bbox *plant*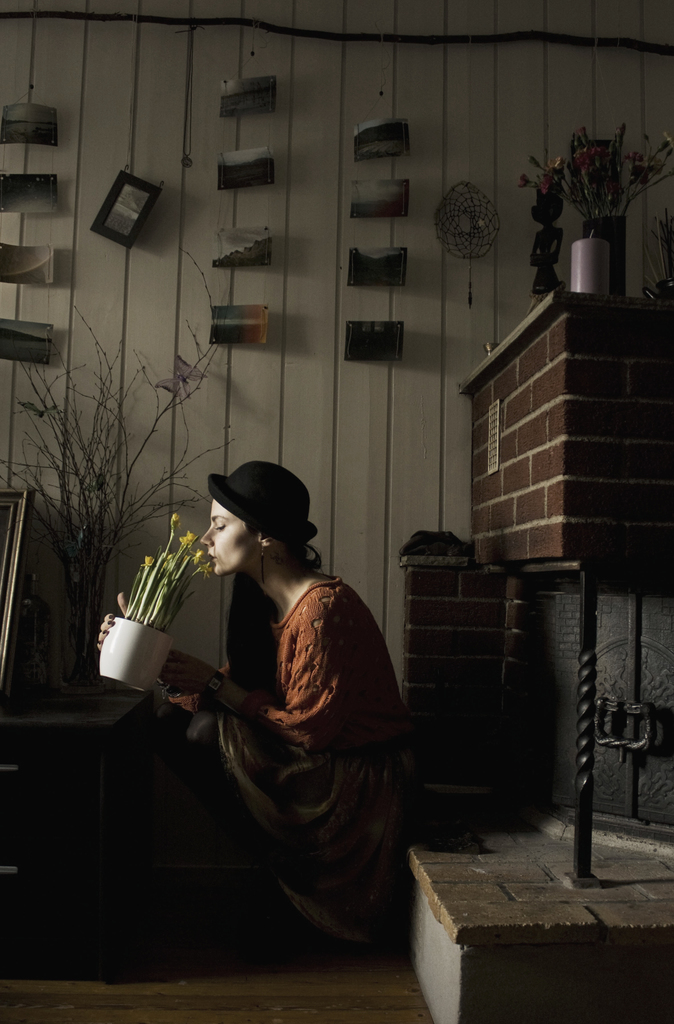
<bbox>648, 209, 673, 249</bbox>
